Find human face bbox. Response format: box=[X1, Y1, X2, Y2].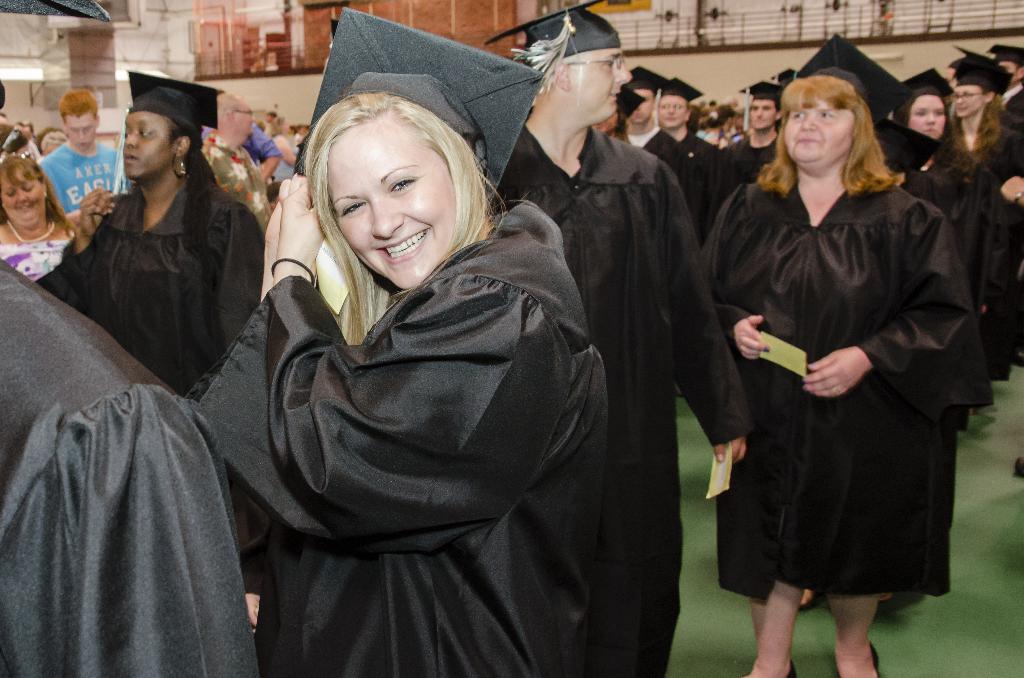
box=[748, 102, 773, 125].
